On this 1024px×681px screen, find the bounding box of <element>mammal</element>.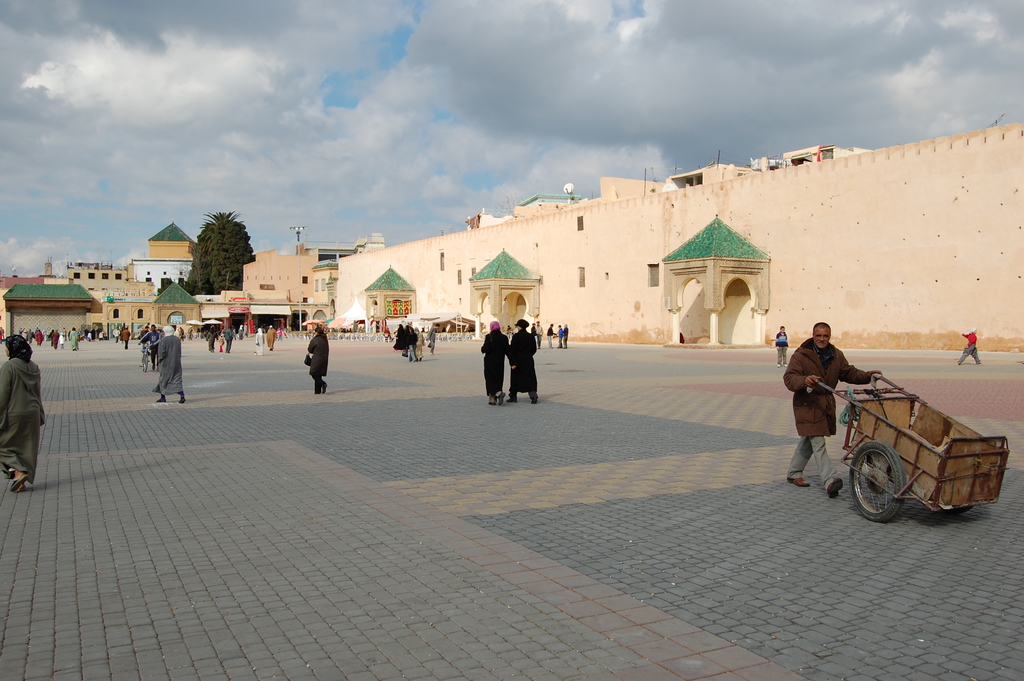
Bounding box: region(34, 331, 43, 345).
